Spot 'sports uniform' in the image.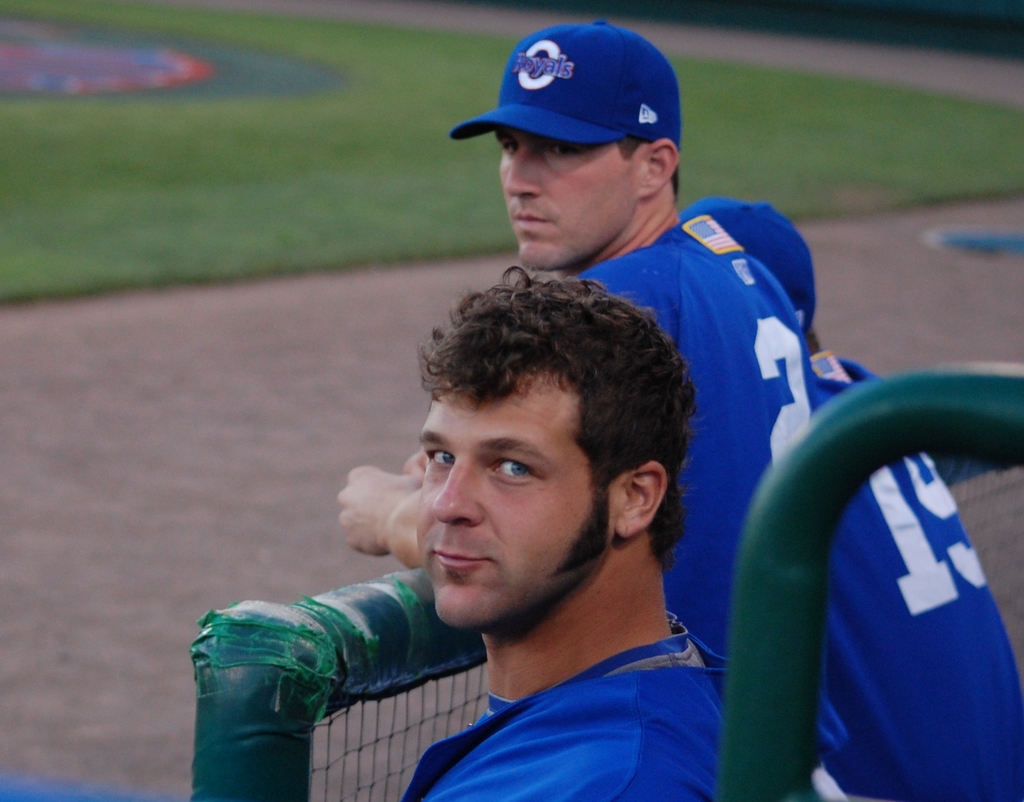
'sports uniform' found at BBox(378, 608, 859, 801).
